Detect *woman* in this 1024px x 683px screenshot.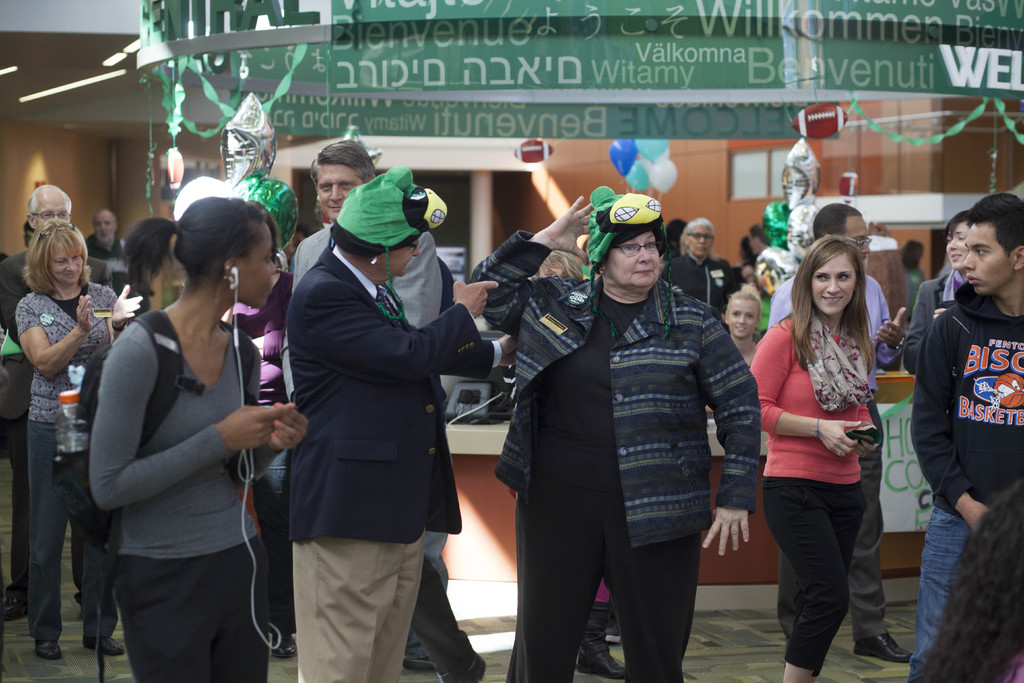
Detection: bbox=[229, 209, 294, 652].
